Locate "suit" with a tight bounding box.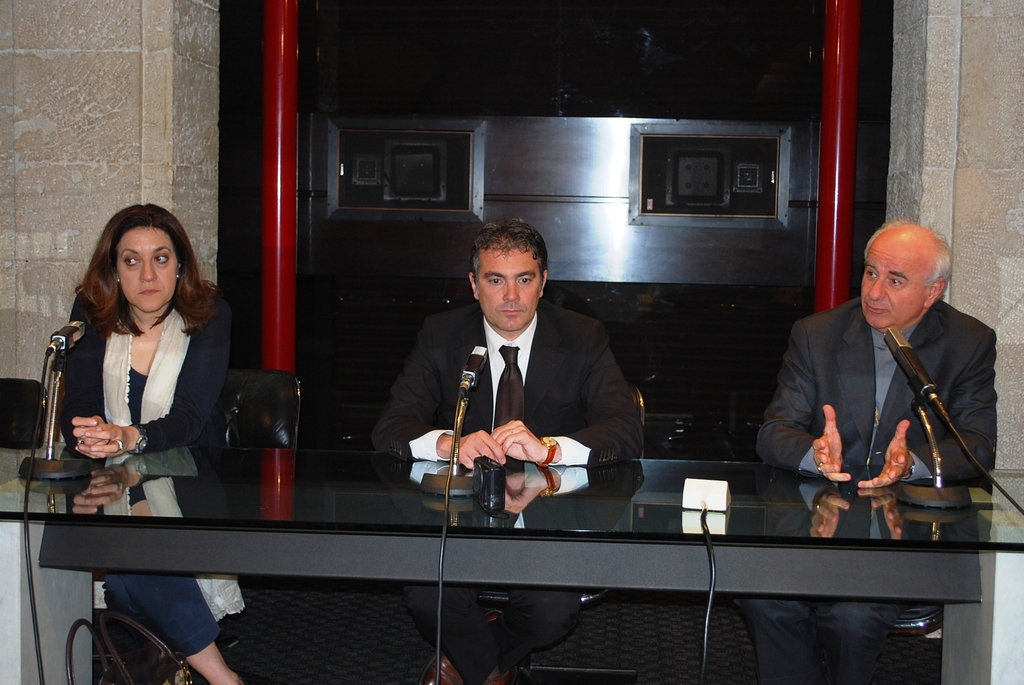
<region>393, 280, 652, 493</region>.
